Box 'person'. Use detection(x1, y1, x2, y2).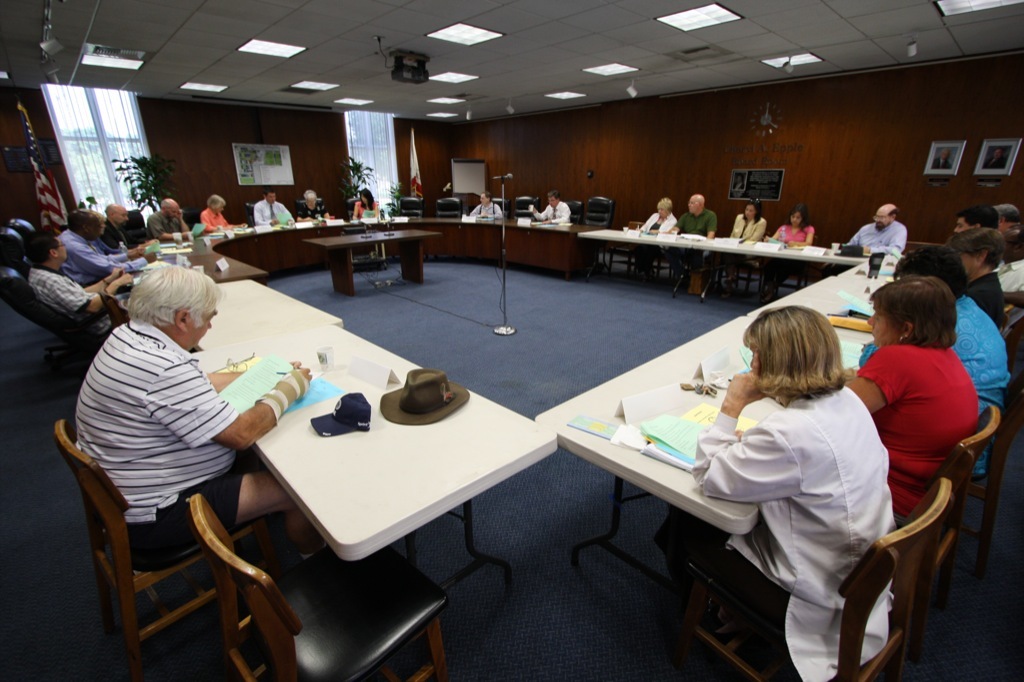
detection(250, 189, 293, 235).
